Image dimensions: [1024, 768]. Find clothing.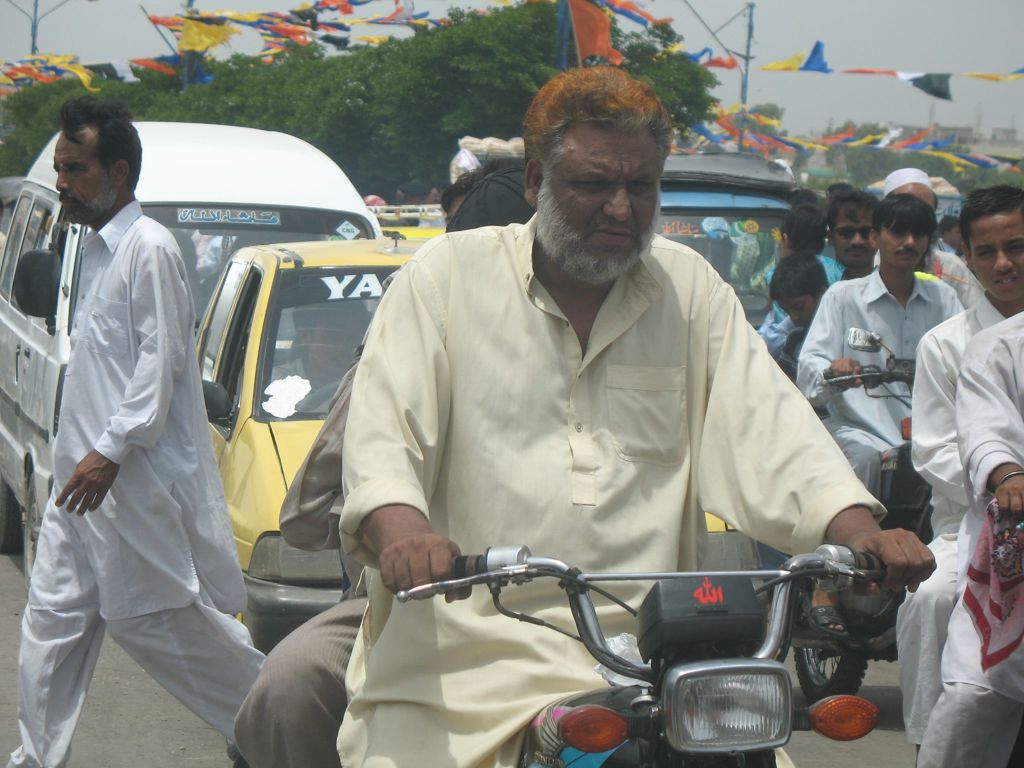
{"x1": 765, "y1": 249, "x2": 851, "y2": 323}.
